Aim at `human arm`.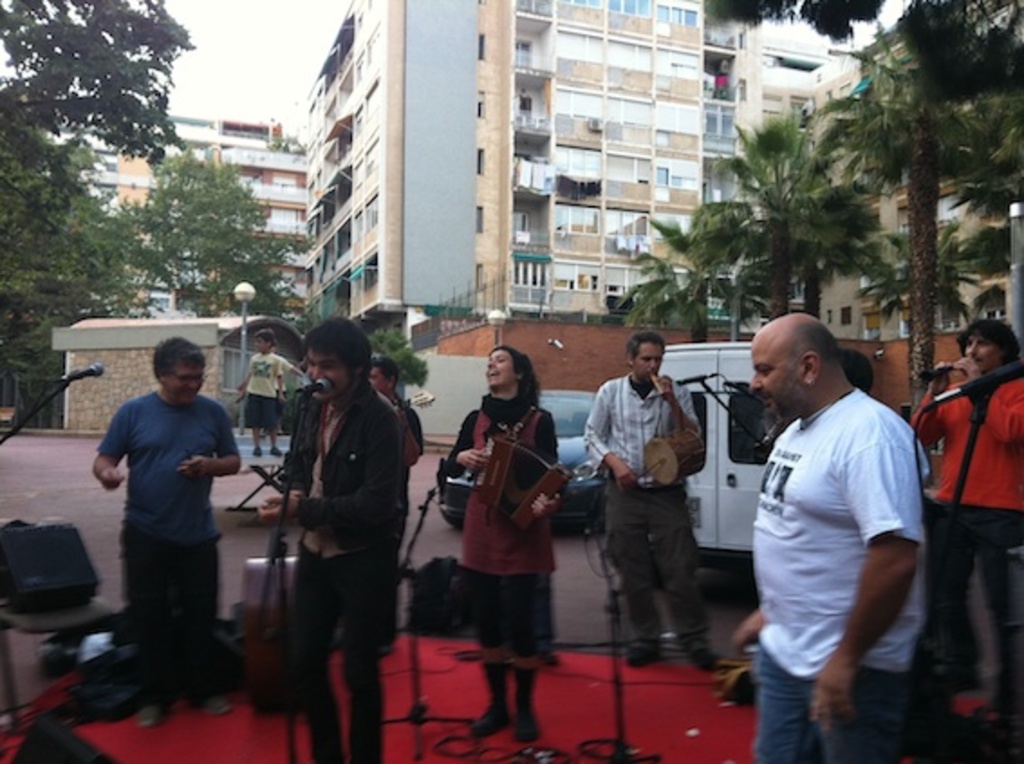
Aimed at <box>253,406,396,529</box>.
